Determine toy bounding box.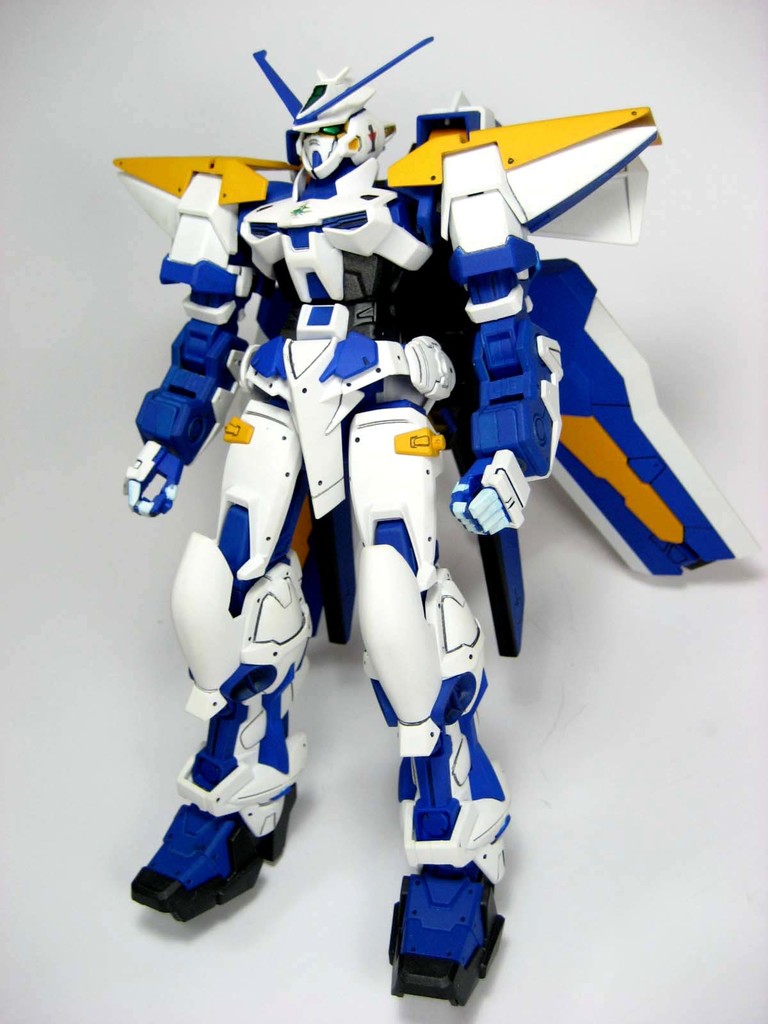
Determined: bbox(120, 82, 655, 928).
